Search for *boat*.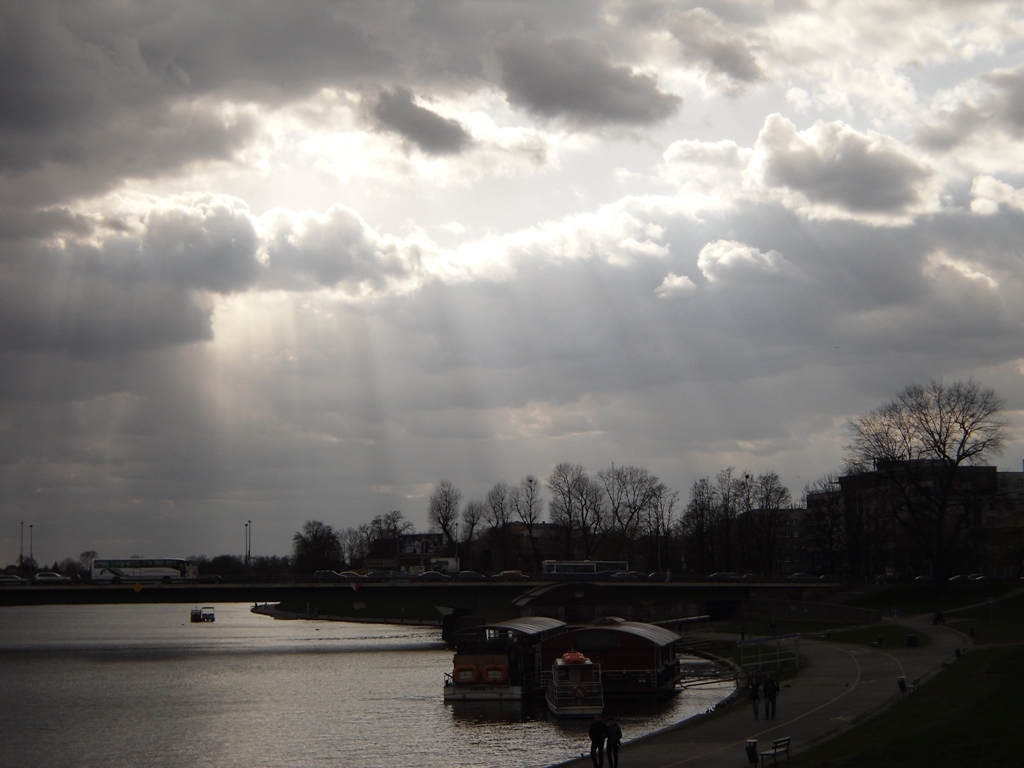
Found at (434, 608, 562, 714).
